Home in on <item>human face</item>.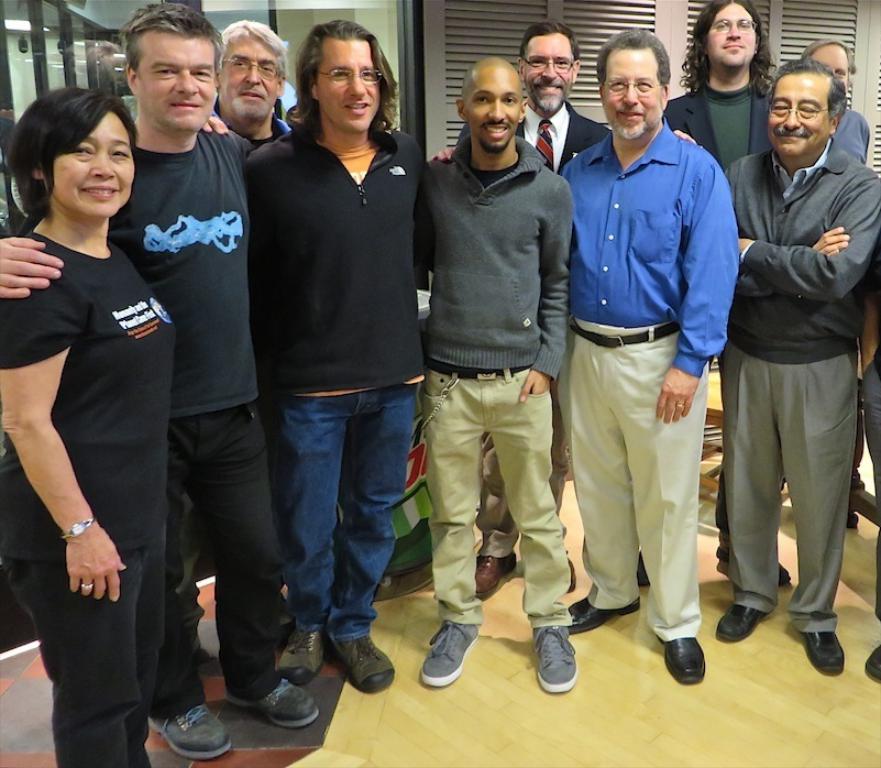
Homed in at bbox=(222, 31, 279, 121).
